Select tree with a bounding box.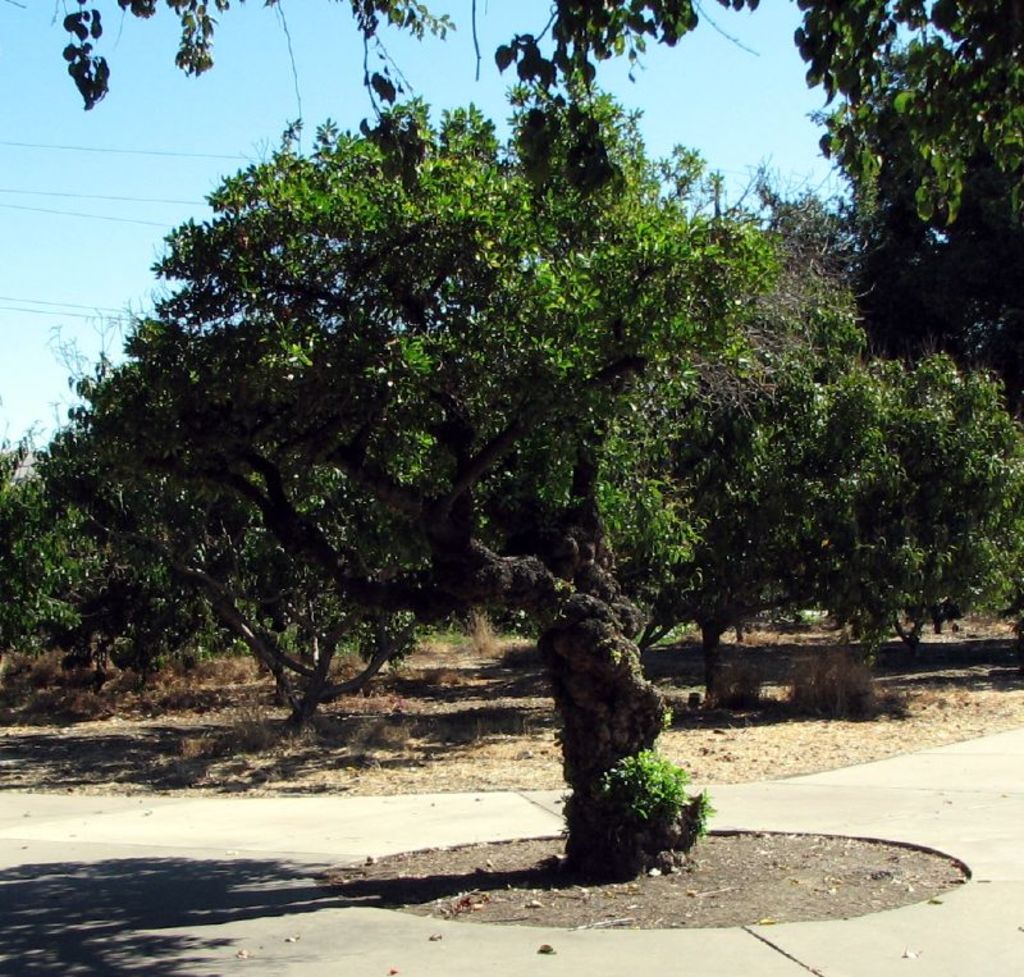
4, 0, 1023, 234.
